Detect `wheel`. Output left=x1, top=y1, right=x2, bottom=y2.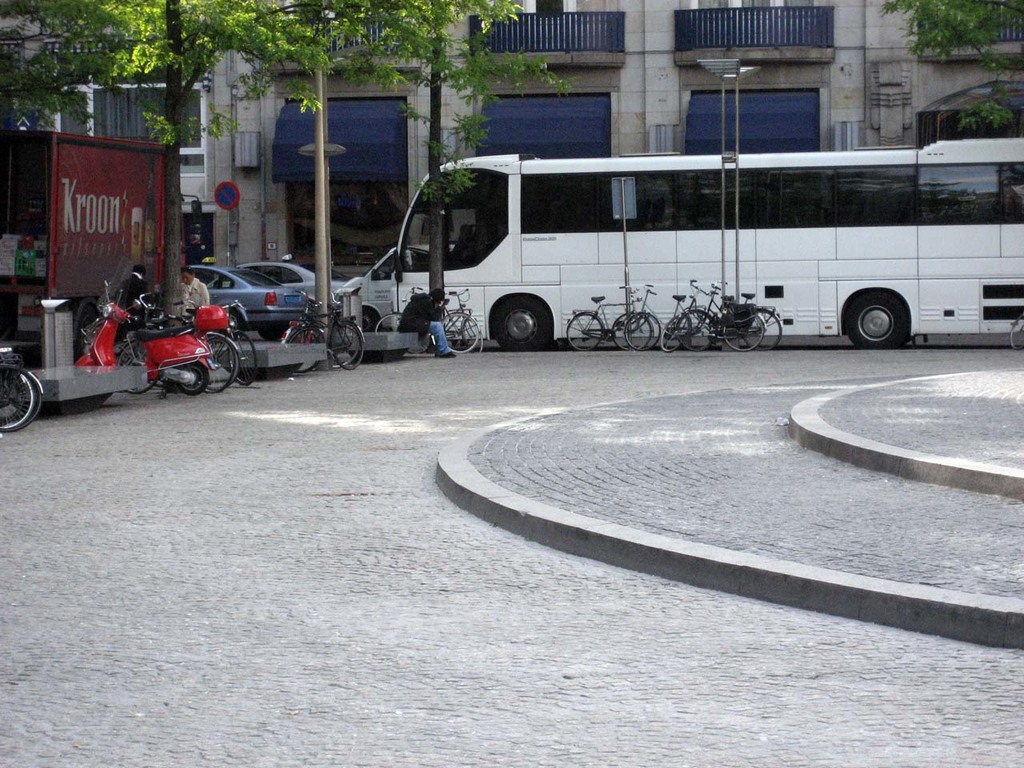
left=229, top=333, right=257, bottom=385.
